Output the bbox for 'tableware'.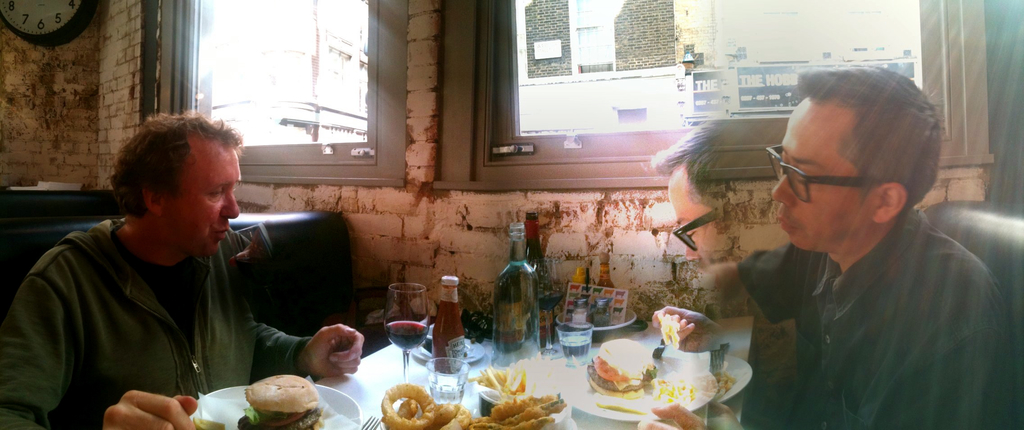
[574,324,752,411].
